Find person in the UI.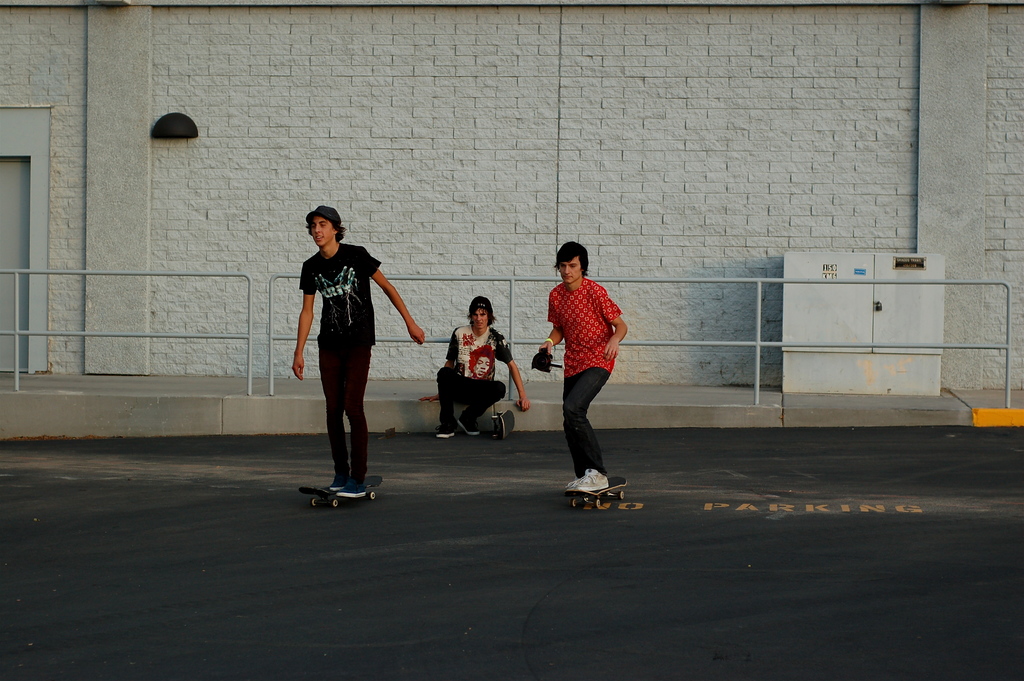
UI element at 433:294:533:439.
